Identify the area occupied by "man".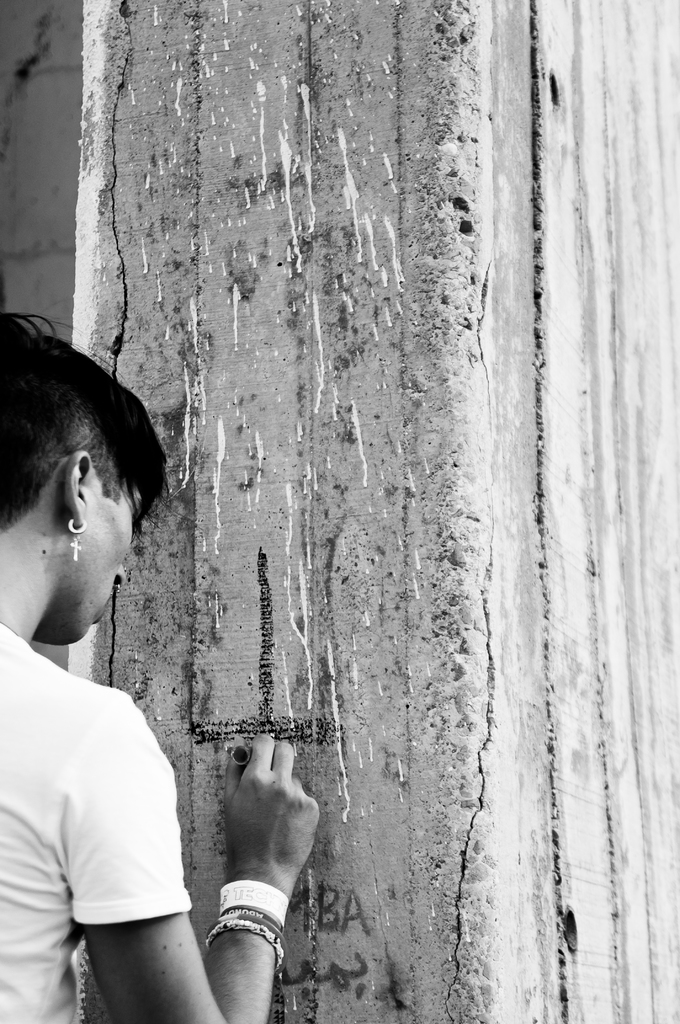
Area: bbox(0, 310, 315, 1023).
